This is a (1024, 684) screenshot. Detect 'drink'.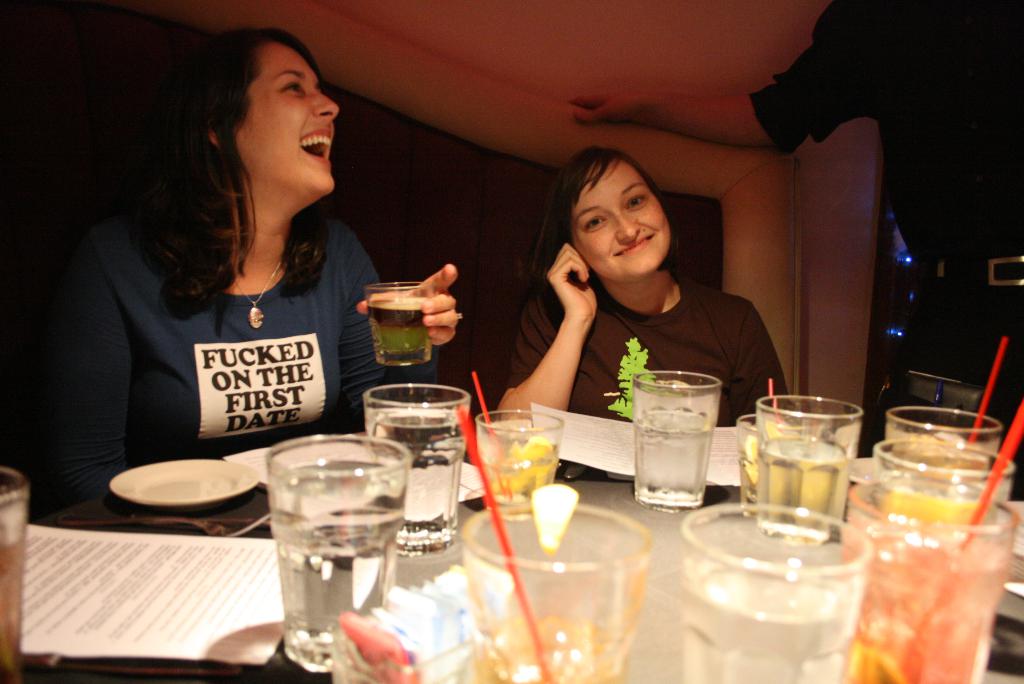
{"left": 275, "top": 430, "right": 406, "bottom": 676}.
